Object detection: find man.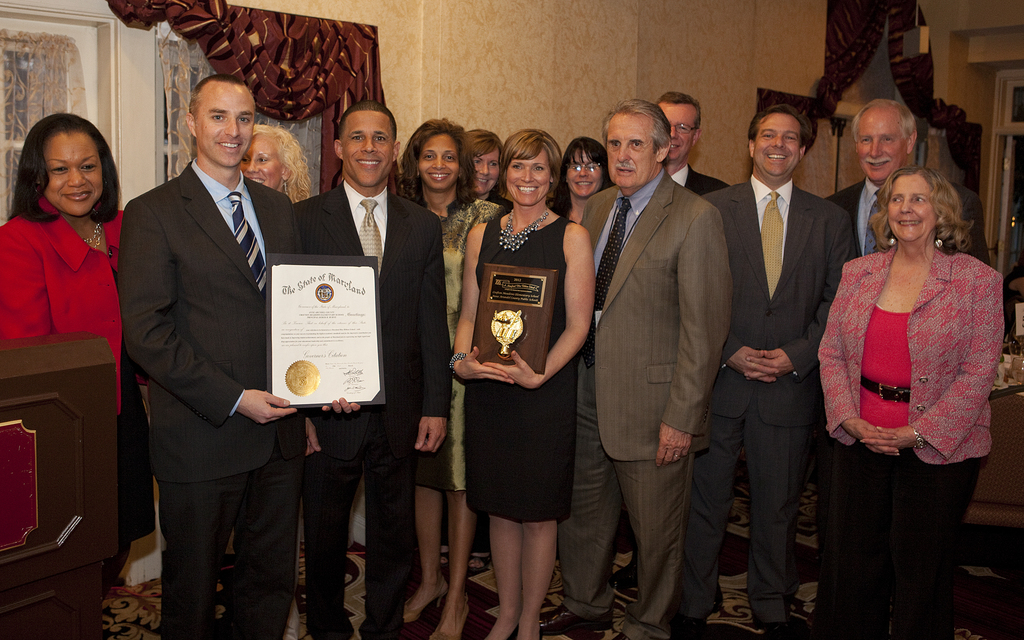
298/107/444/639.
